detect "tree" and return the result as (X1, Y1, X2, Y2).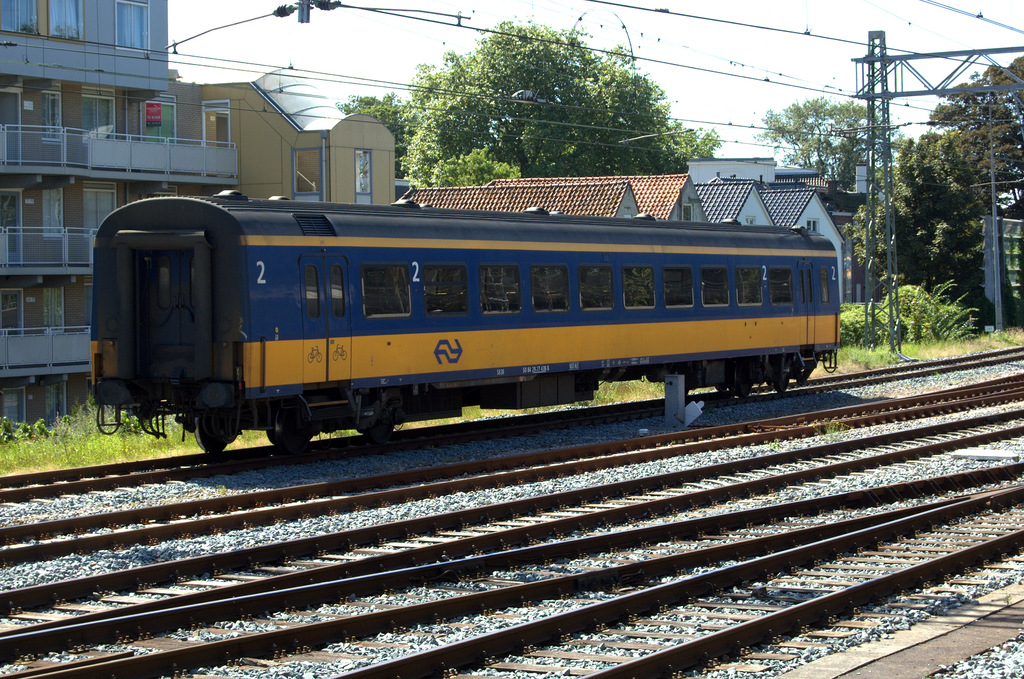
(339, 88, 408, 163).
